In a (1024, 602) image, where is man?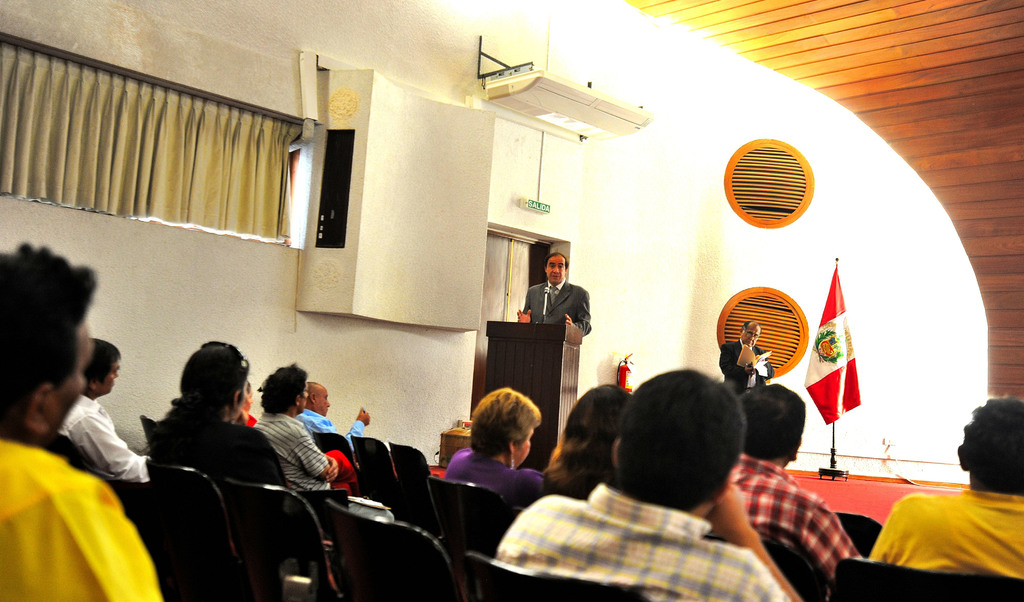
locate(719, 315, 774, 395).
